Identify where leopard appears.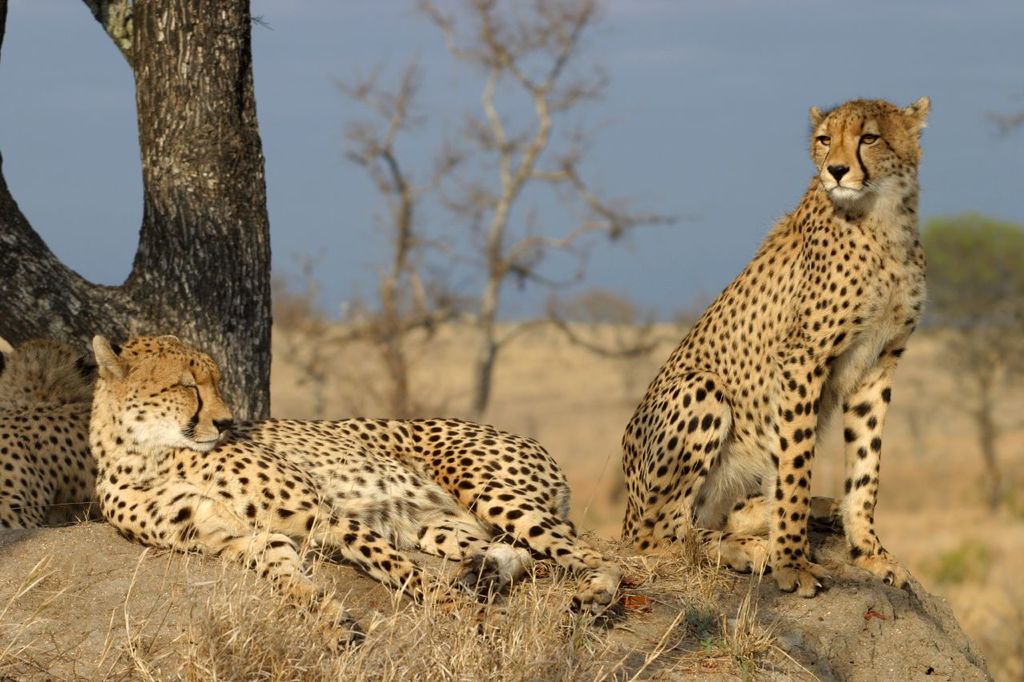
Appears at rect(92, 340, 646, 659).
